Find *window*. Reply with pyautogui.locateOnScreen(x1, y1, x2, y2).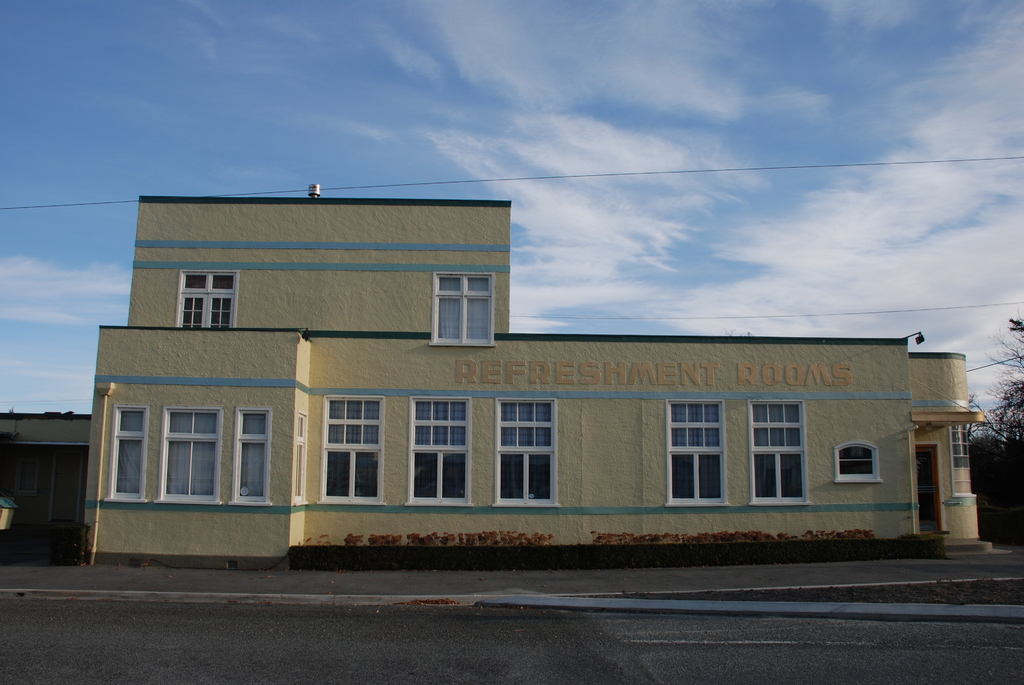
pyautogui.locateOnScreen(748, 397, 806, 503).
